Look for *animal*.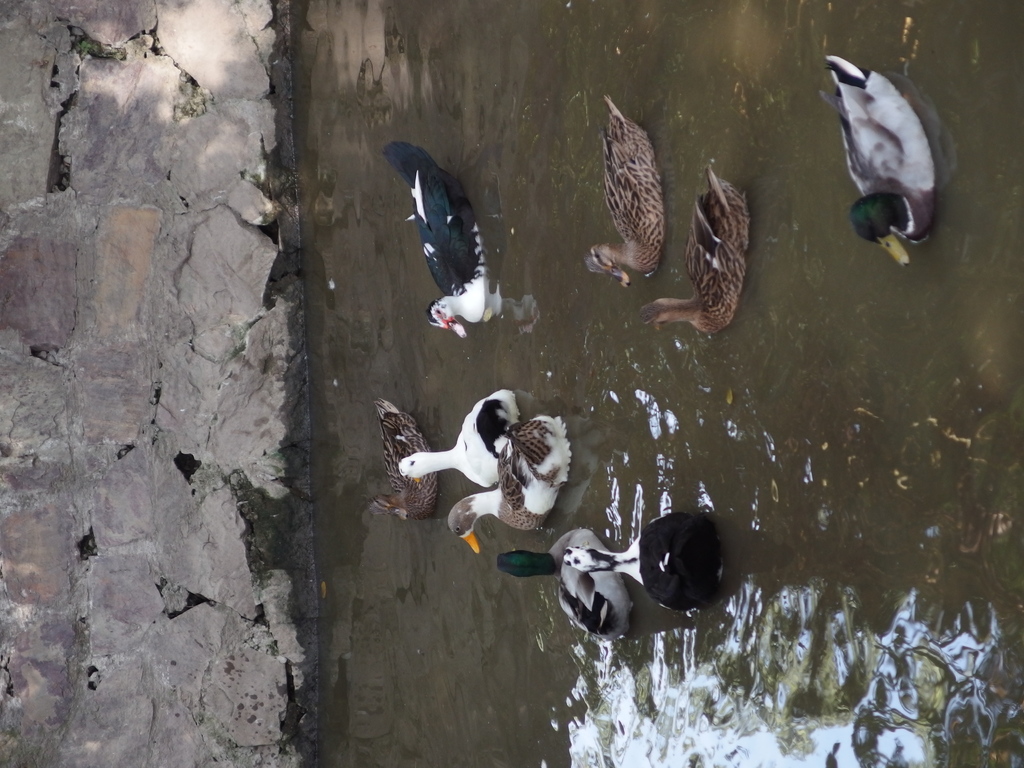
Found: crop(828, 54, 938, 264).
